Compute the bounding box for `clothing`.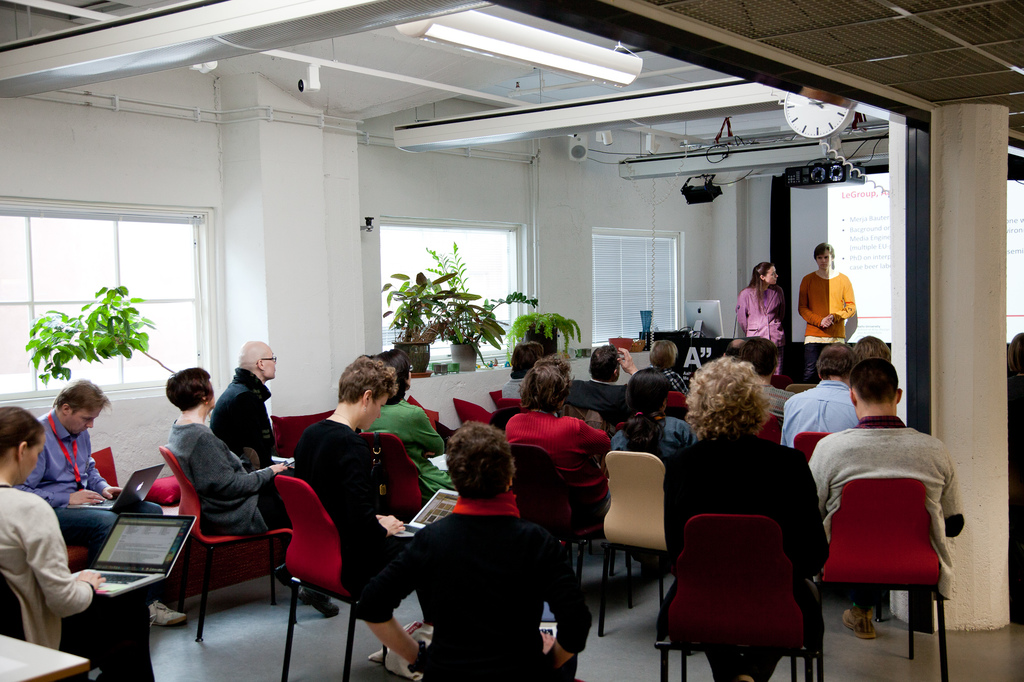
select_region(351, 489, 591, 681).
